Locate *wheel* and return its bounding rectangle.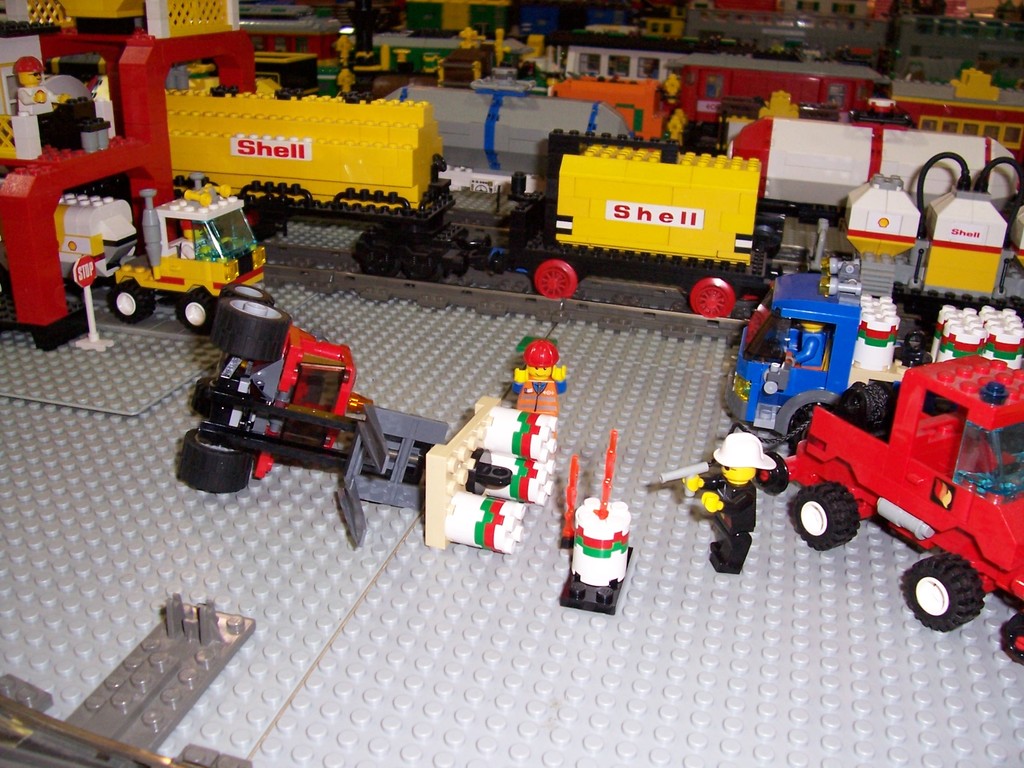
(898,550,991,627).
